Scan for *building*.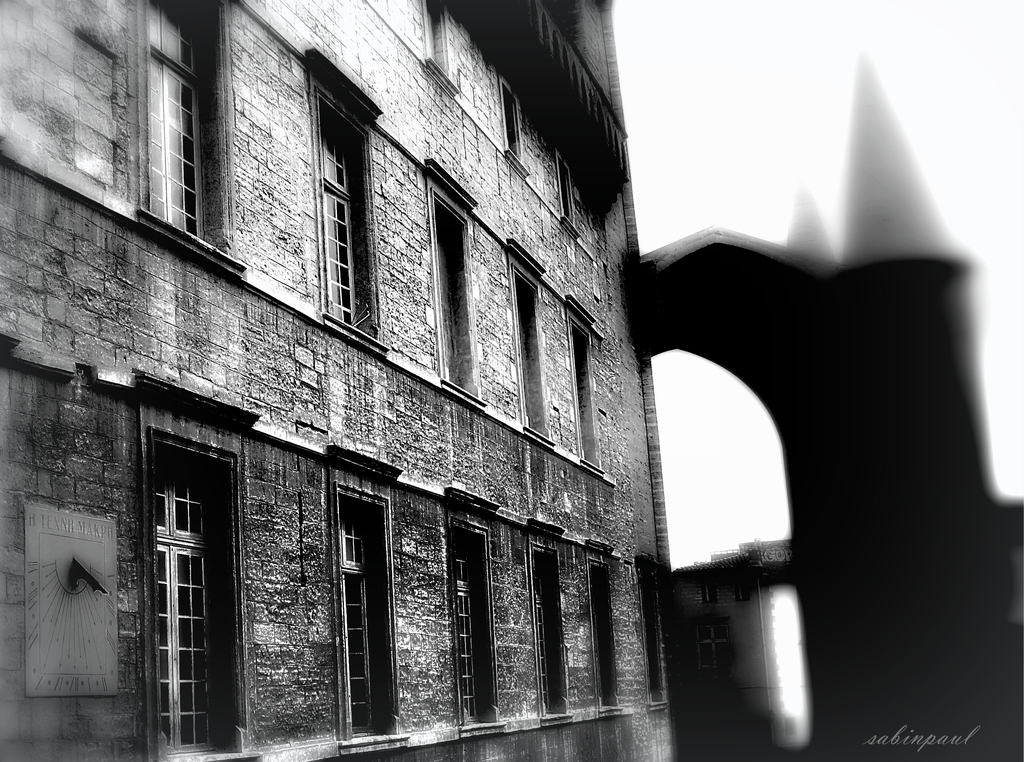
Scan result: bbox(0, 0, 670, 761).
